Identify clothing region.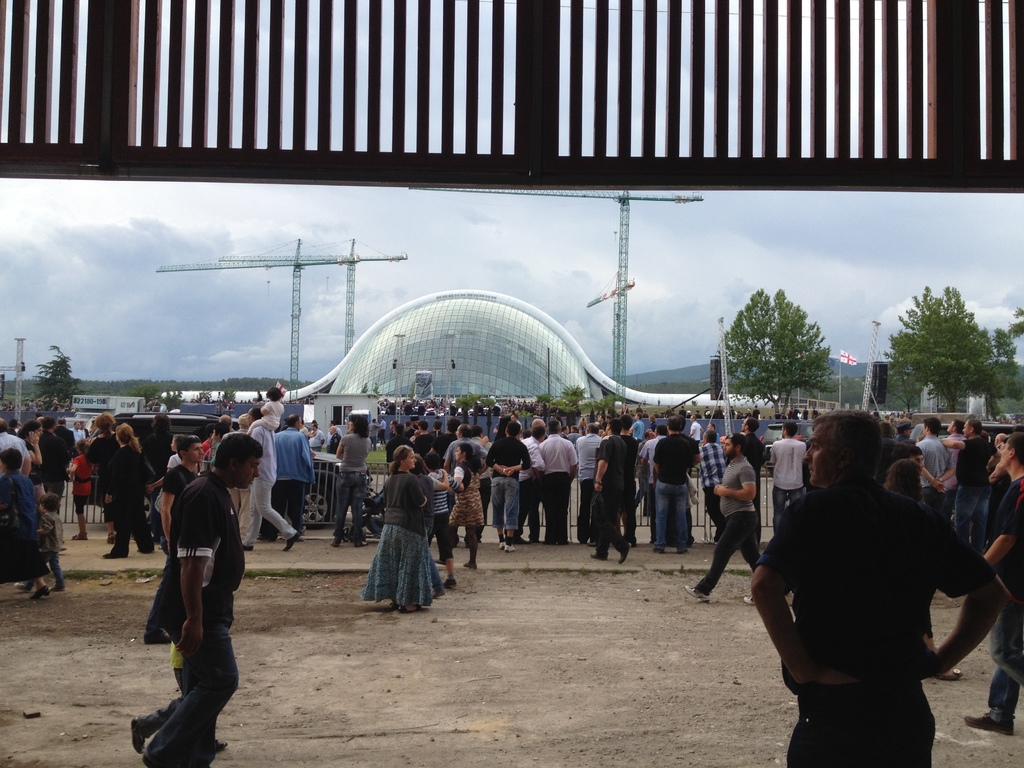
Region: rect(990, 479, 1023, 728).
